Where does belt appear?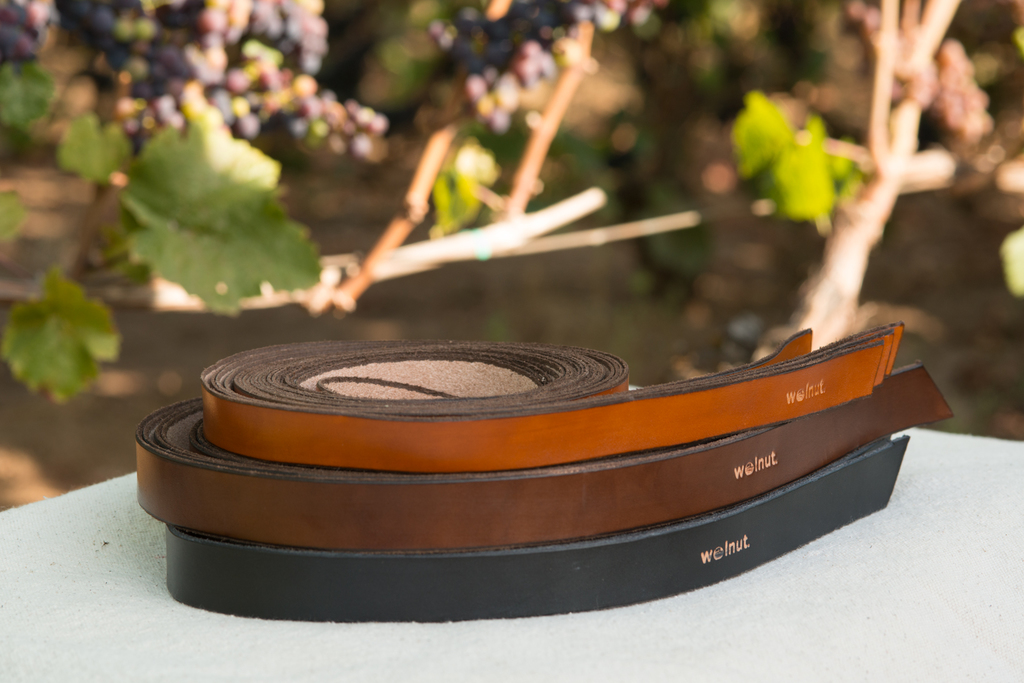
Appears at <box>164,434,911,623</box>.
